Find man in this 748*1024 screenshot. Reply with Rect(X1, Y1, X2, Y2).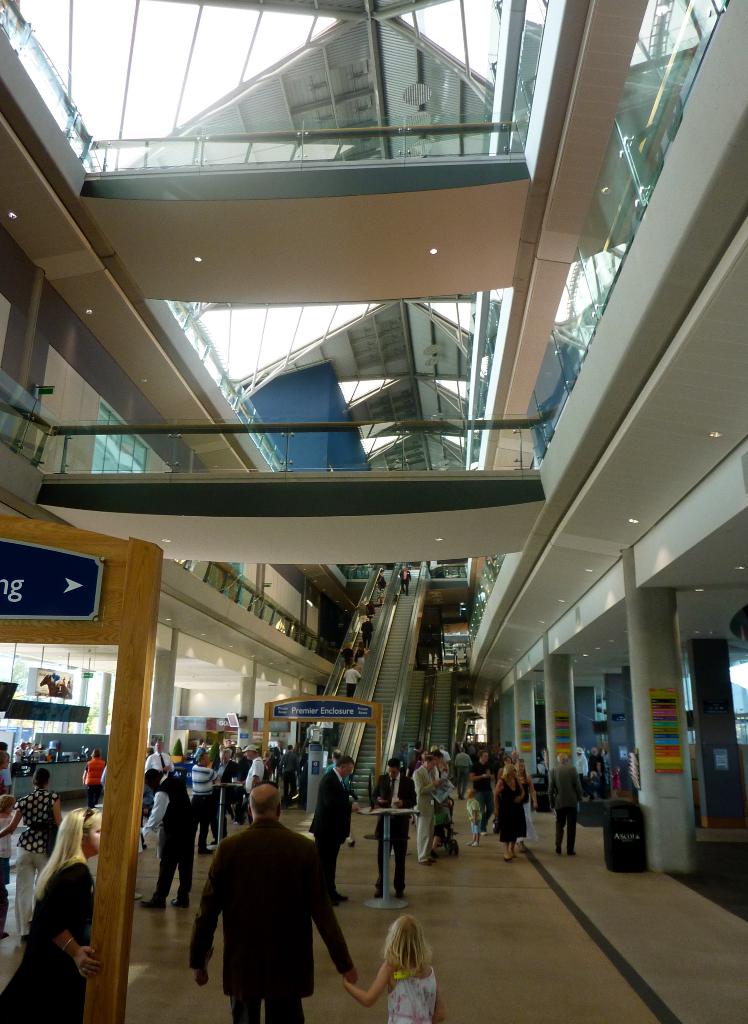
Rect(412, 757, 442, 862).
